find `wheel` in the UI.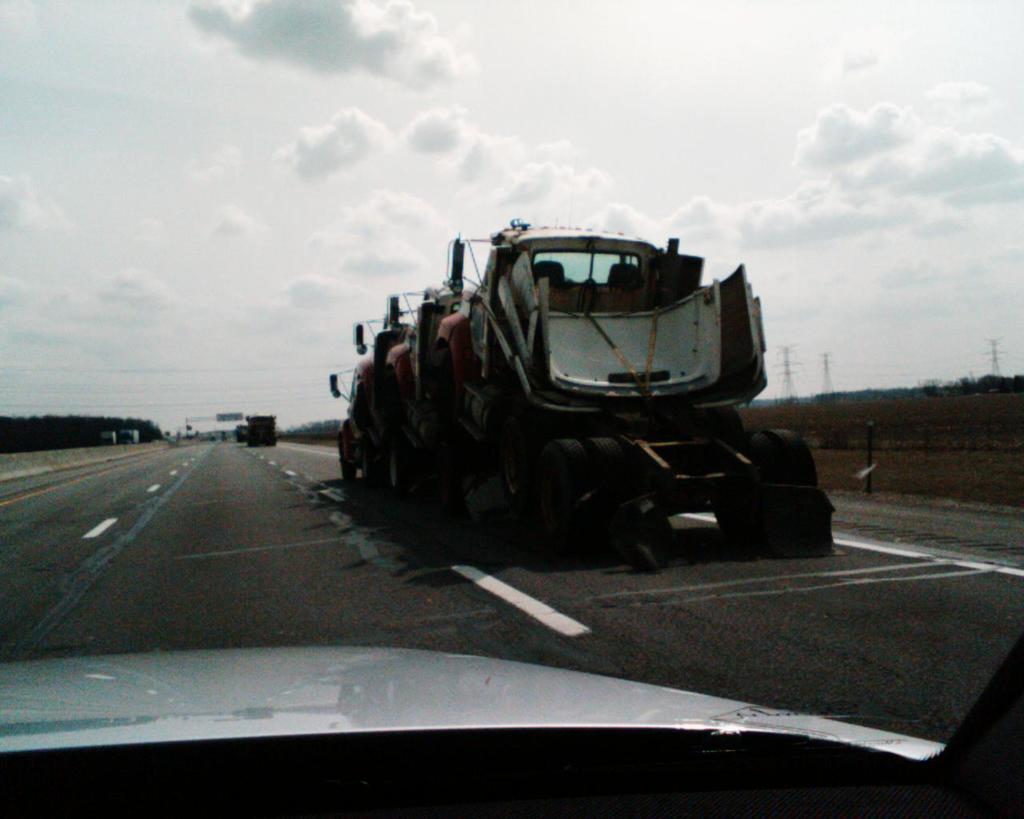
UI element at 738, 413, 802, 548.
